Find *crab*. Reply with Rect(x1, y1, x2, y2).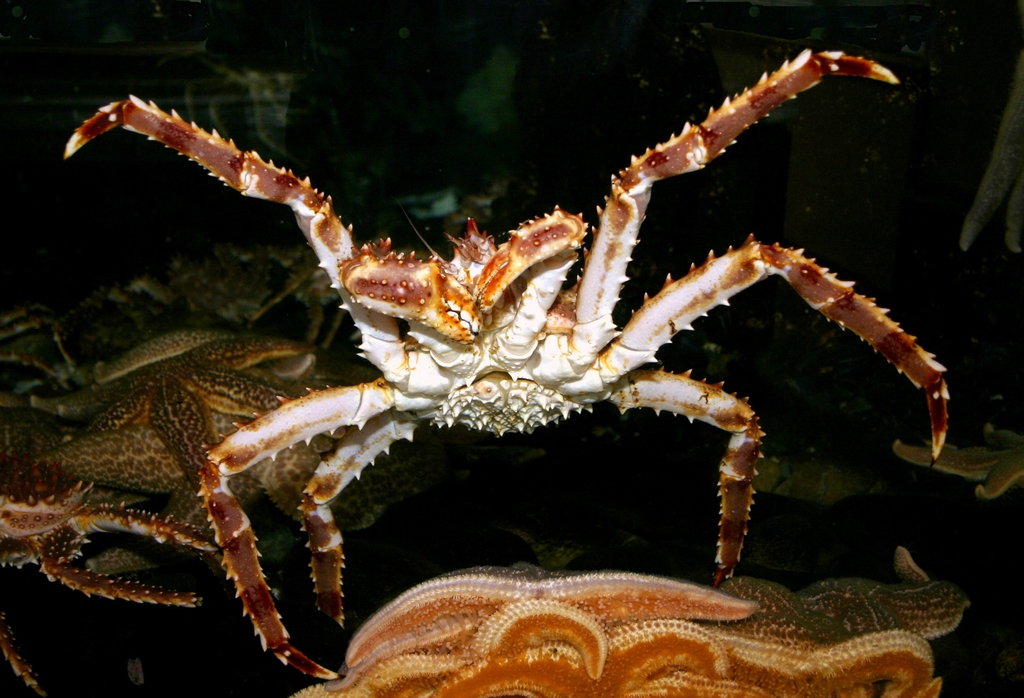
Rect(60, 46, 949, 682).
